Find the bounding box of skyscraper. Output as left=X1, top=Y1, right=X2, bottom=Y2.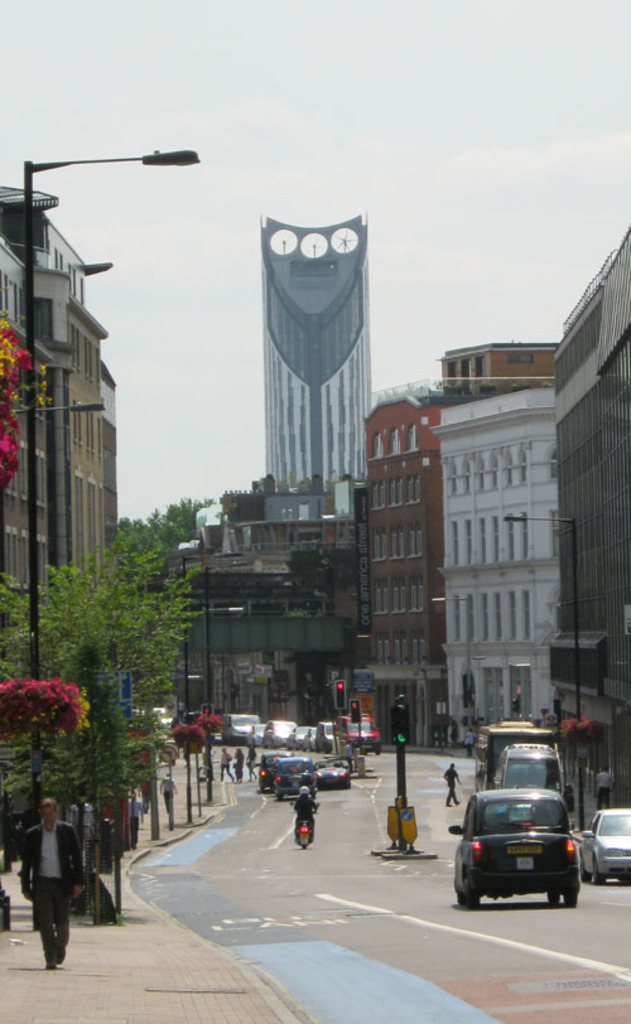
left=242, top=192, right=386, bottom=512.
